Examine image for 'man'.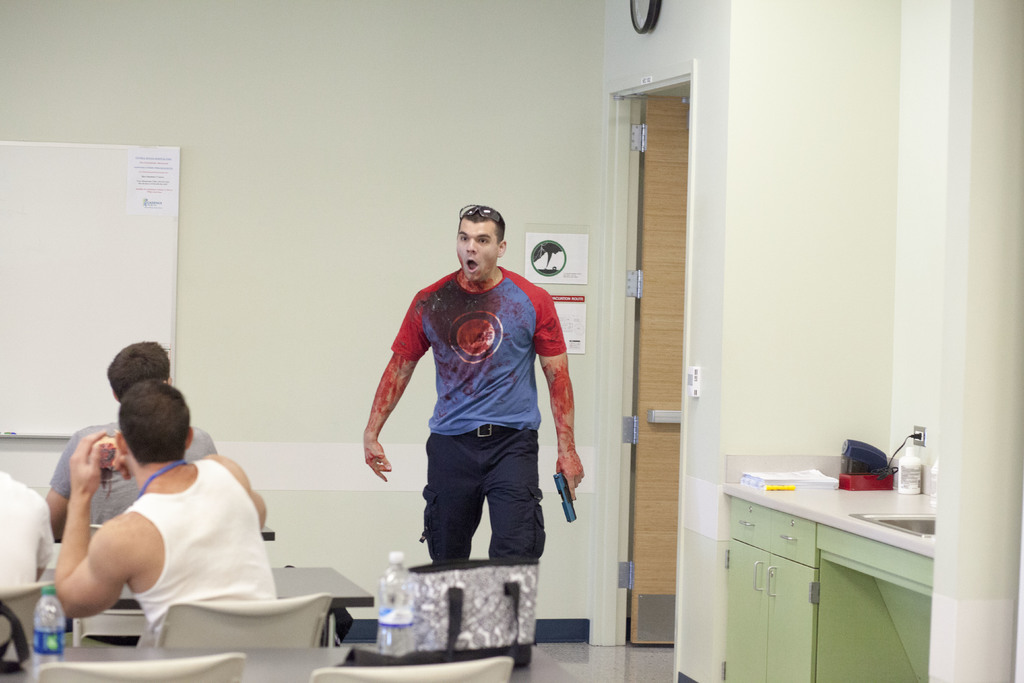
Examination result: box(46, 339, 218, 541).
